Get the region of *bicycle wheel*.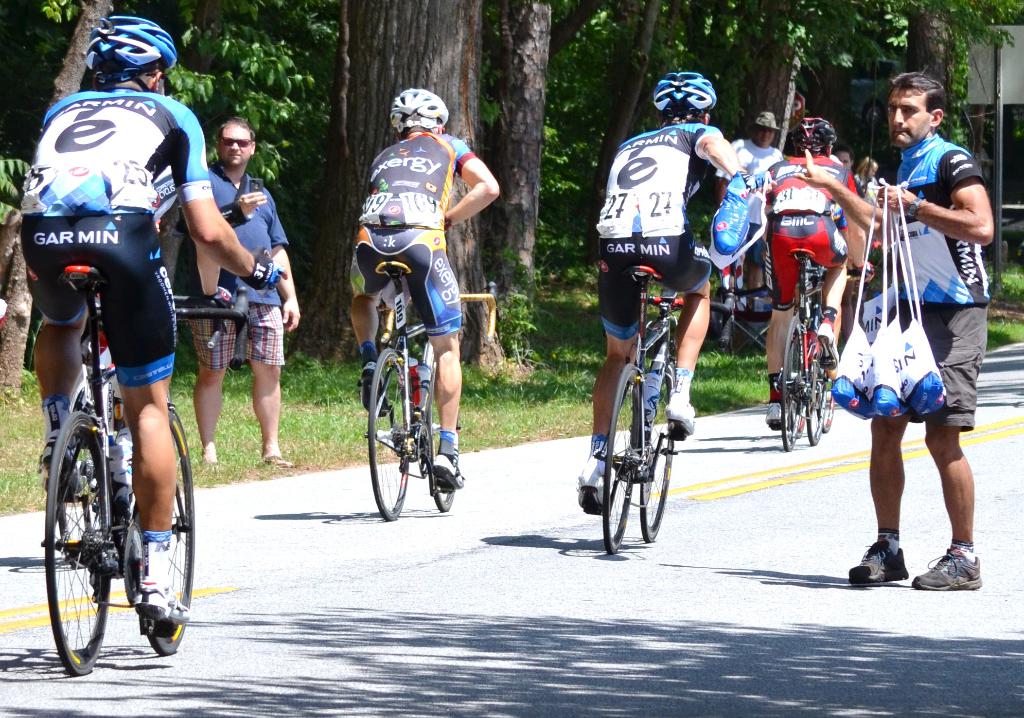
crop(599, 359, 644, 555).
